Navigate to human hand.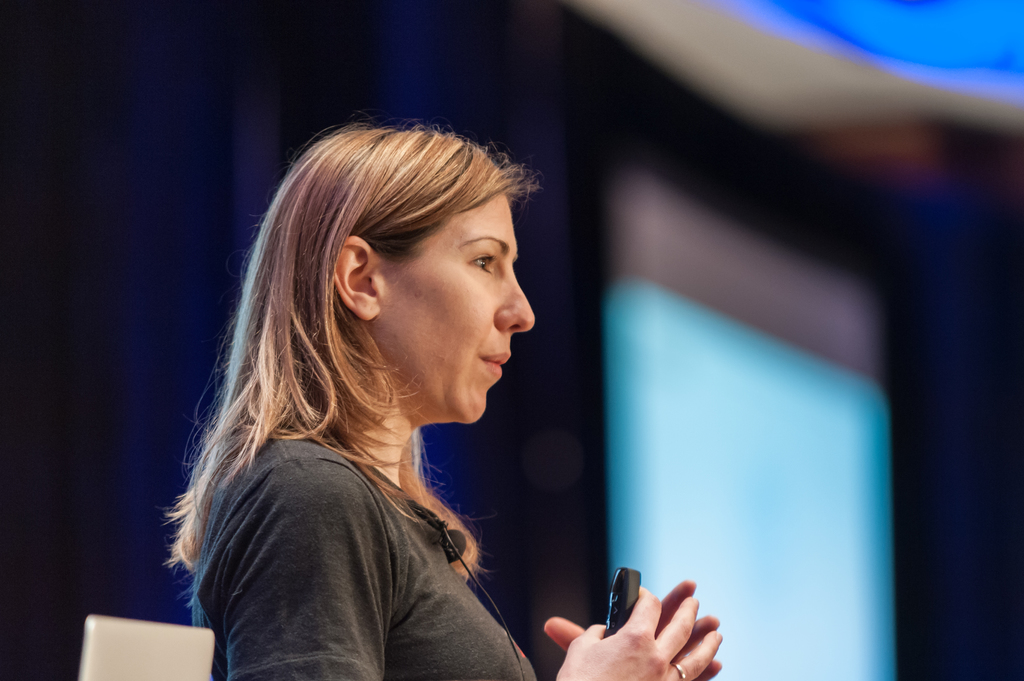
Navigation target: 553/582/723/680.
